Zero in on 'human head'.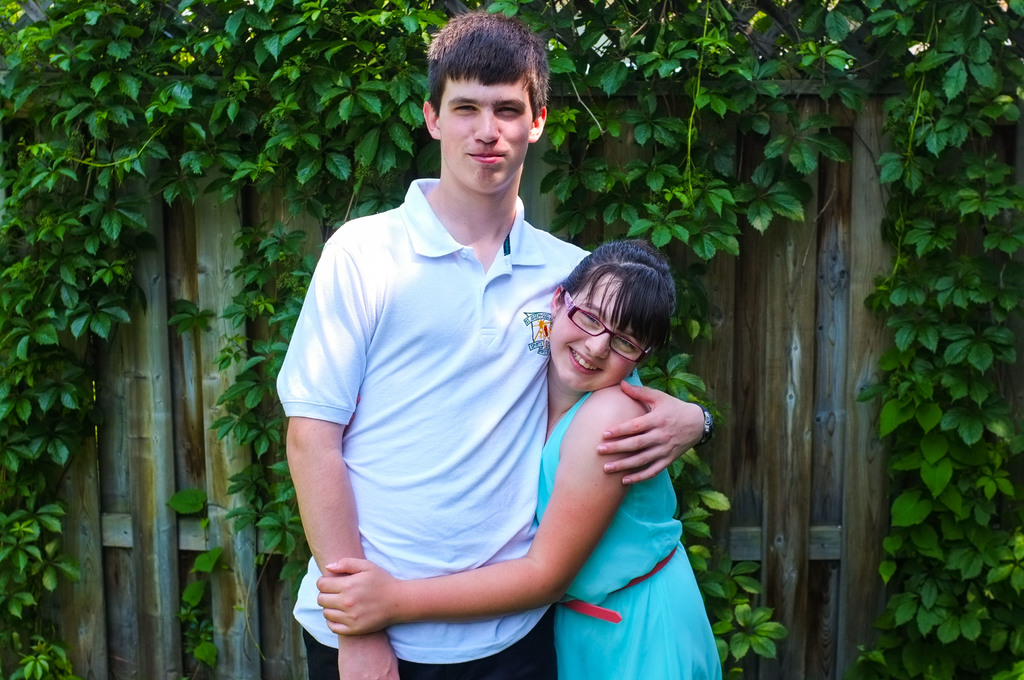
Zeroed in: bbox(545, 239, 678, 395).
